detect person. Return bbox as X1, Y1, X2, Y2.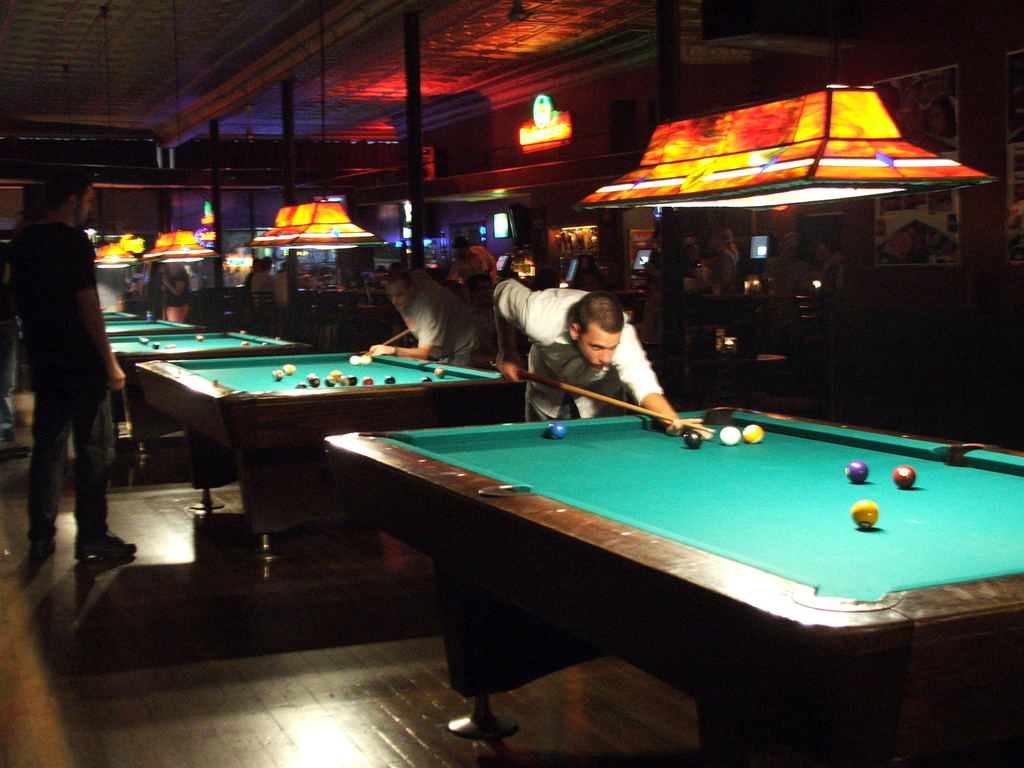
250, 255, 268, 305.
